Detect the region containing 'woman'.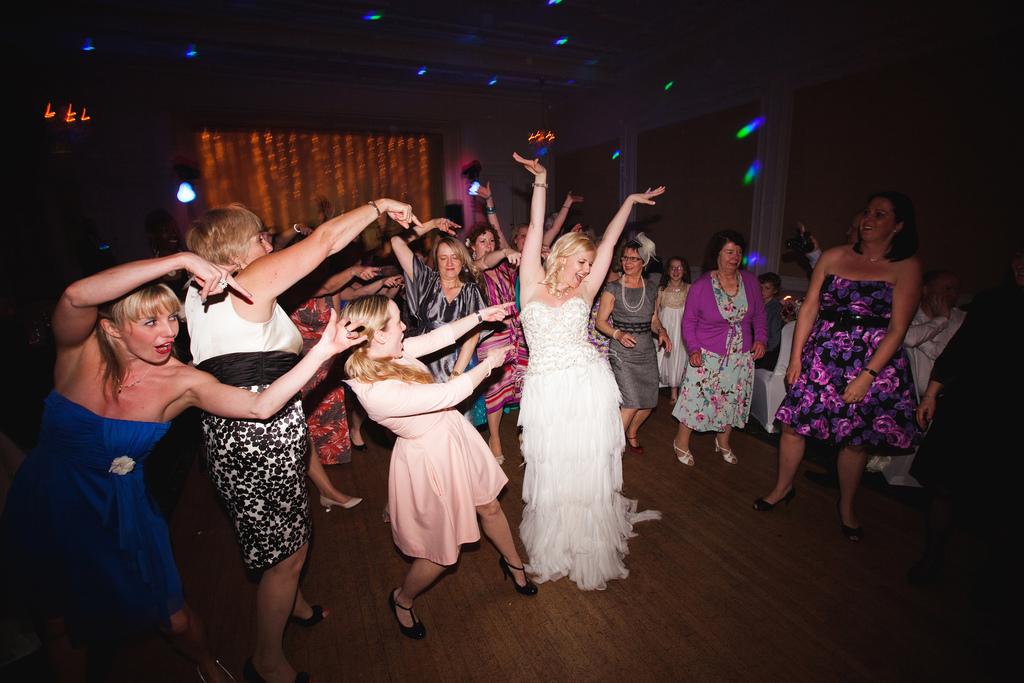
507 150 669 603.
